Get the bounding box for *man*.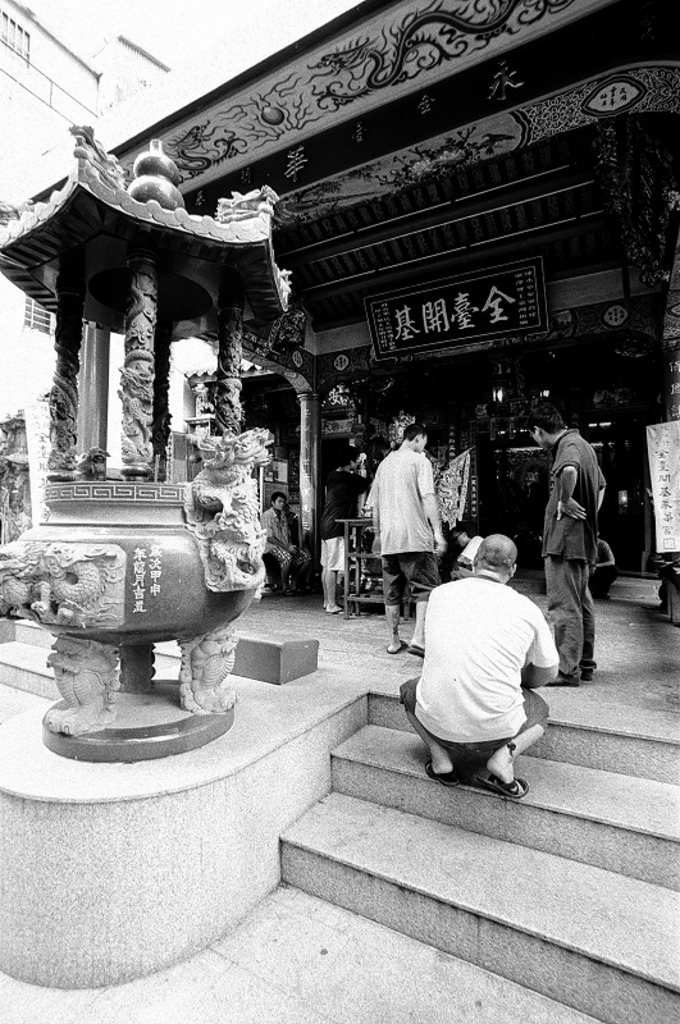
bbox=(355, 433, 433, 652).
